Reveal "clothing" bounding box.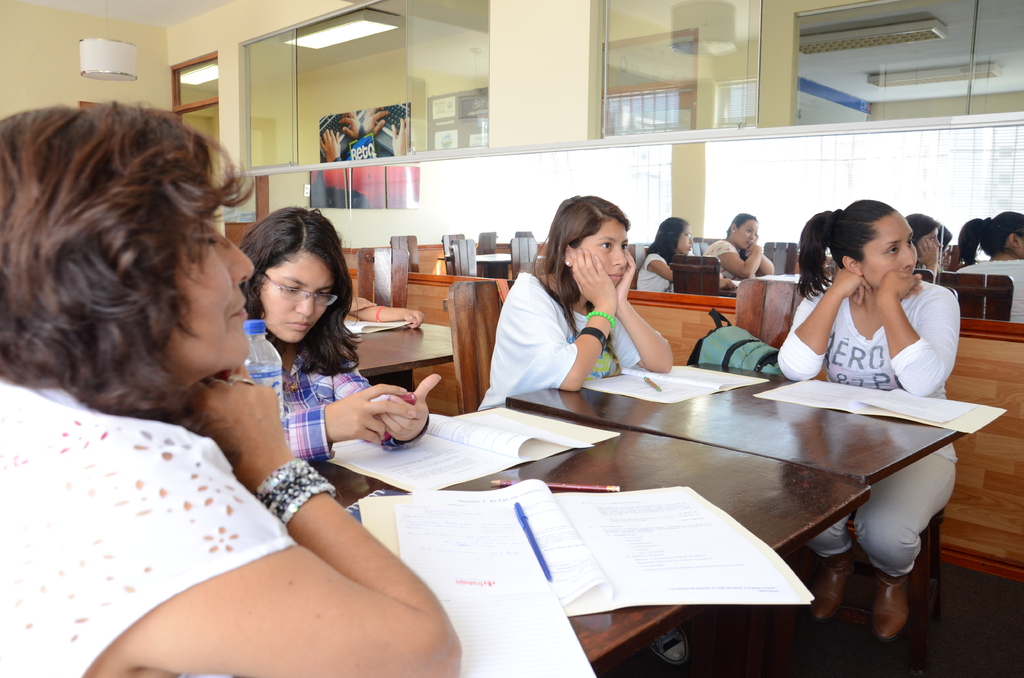
Revealed: BBox(0, 362, 300, 677).
